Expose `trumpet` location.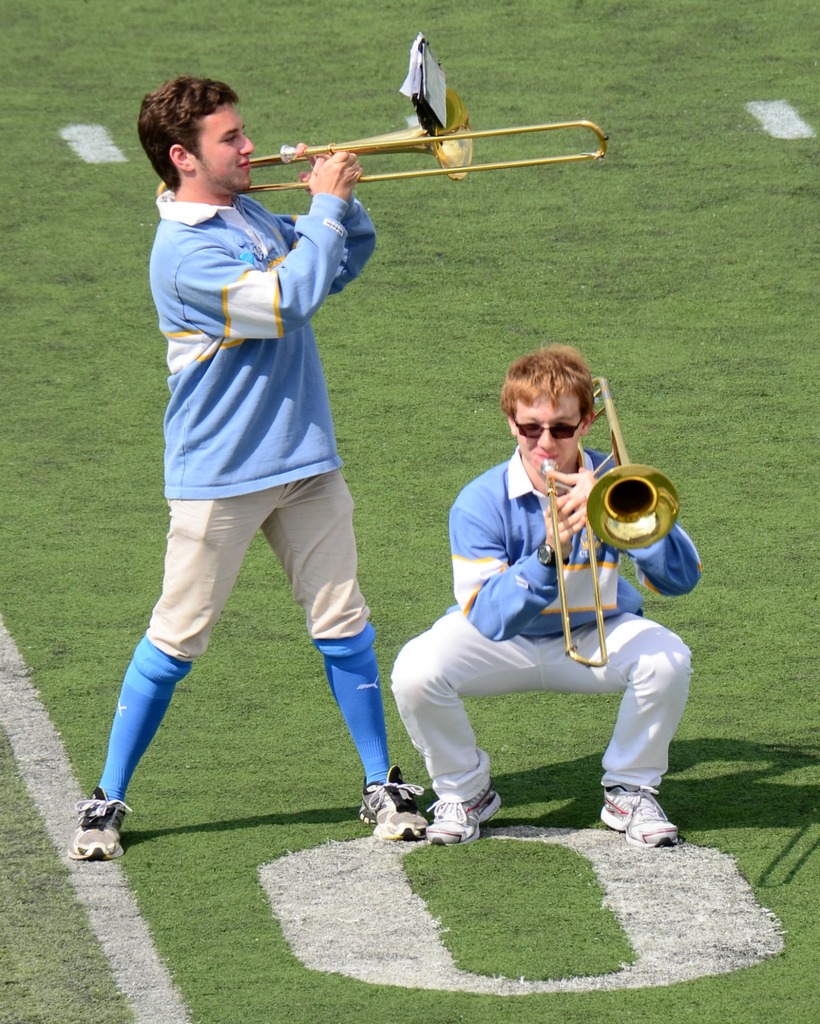
Exposed at locate(150, 95, 607, 198).
